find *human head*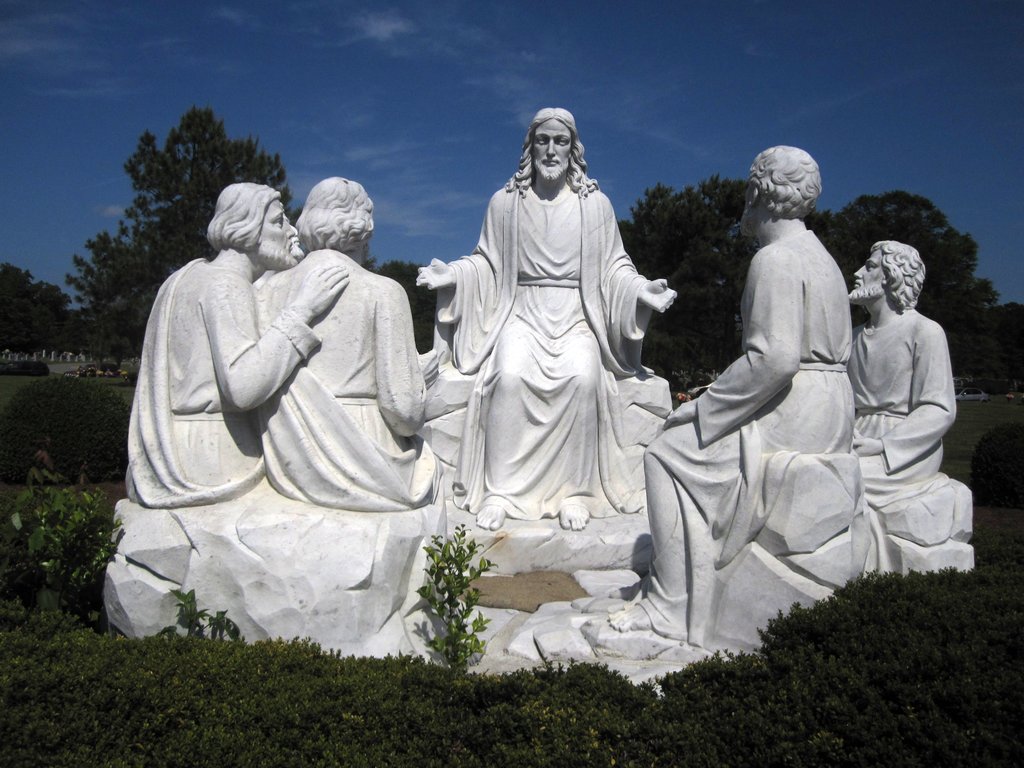
detection(212, 180, 299, 269)
